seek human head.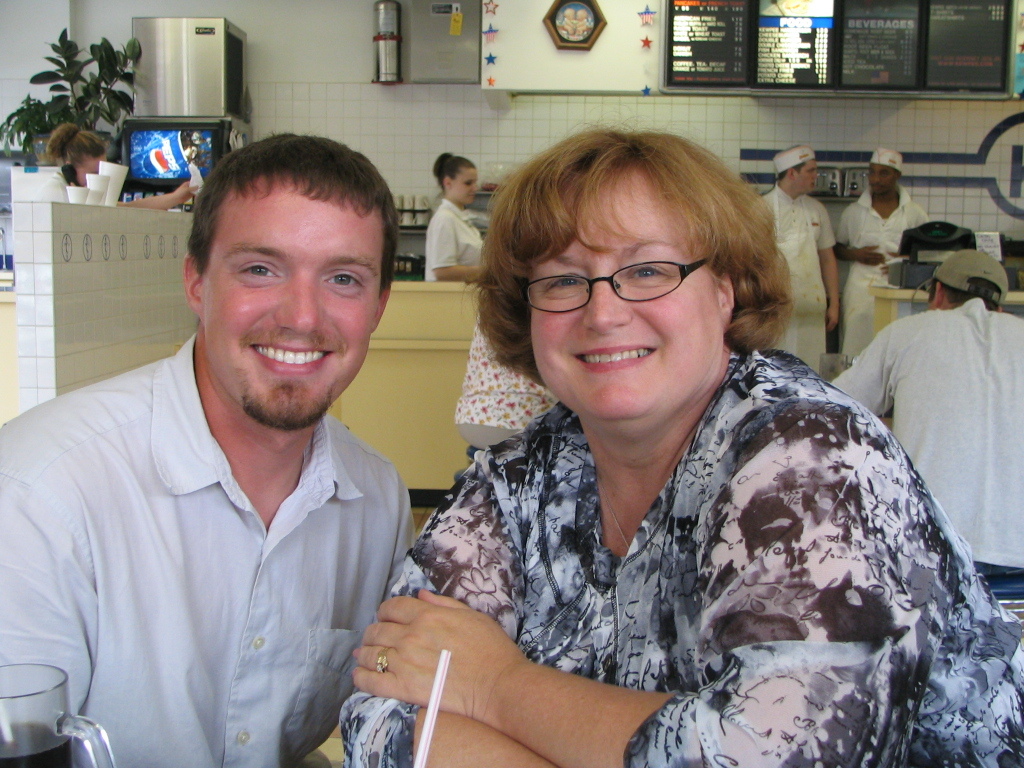
[518,137,747,420].
